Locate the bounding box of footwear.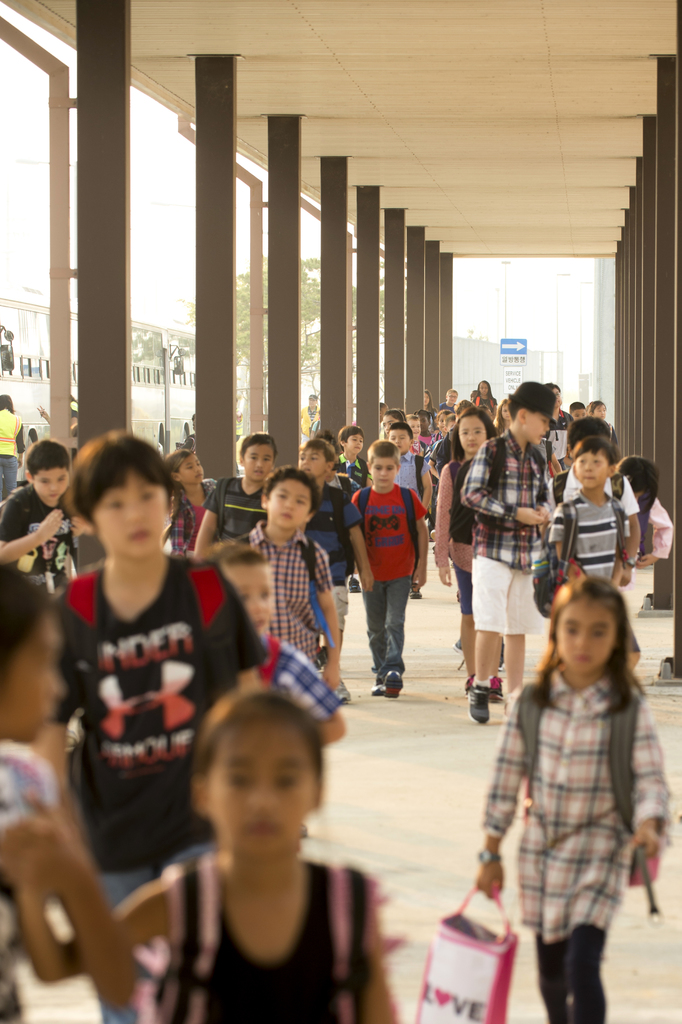
Bounding box: l=464, t=686, r=494, b=726.
